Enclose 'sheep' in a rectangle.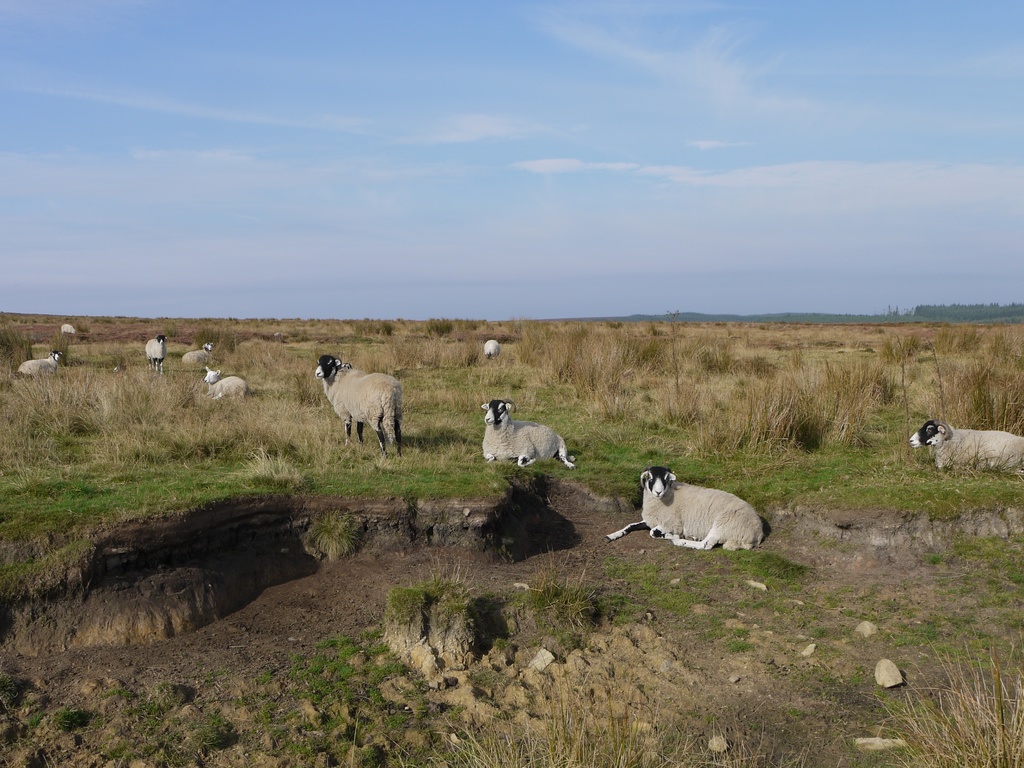
{"left": 606, "top": 467, "right": 767, "bottom": 544}.
